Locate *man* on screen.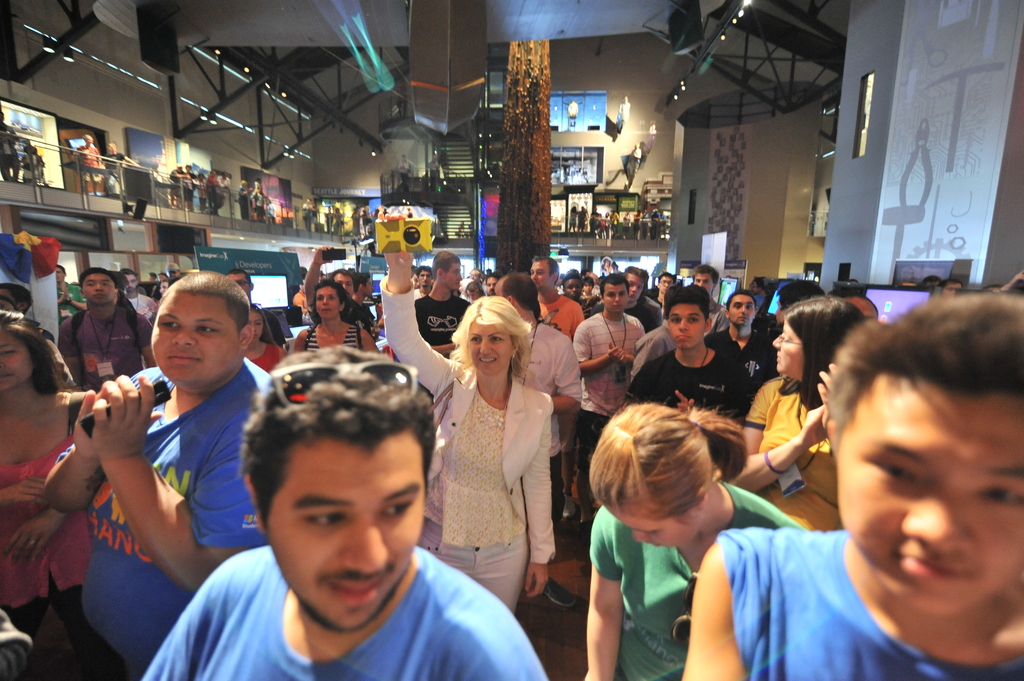
On screen at (205, 168, 220, 210).
